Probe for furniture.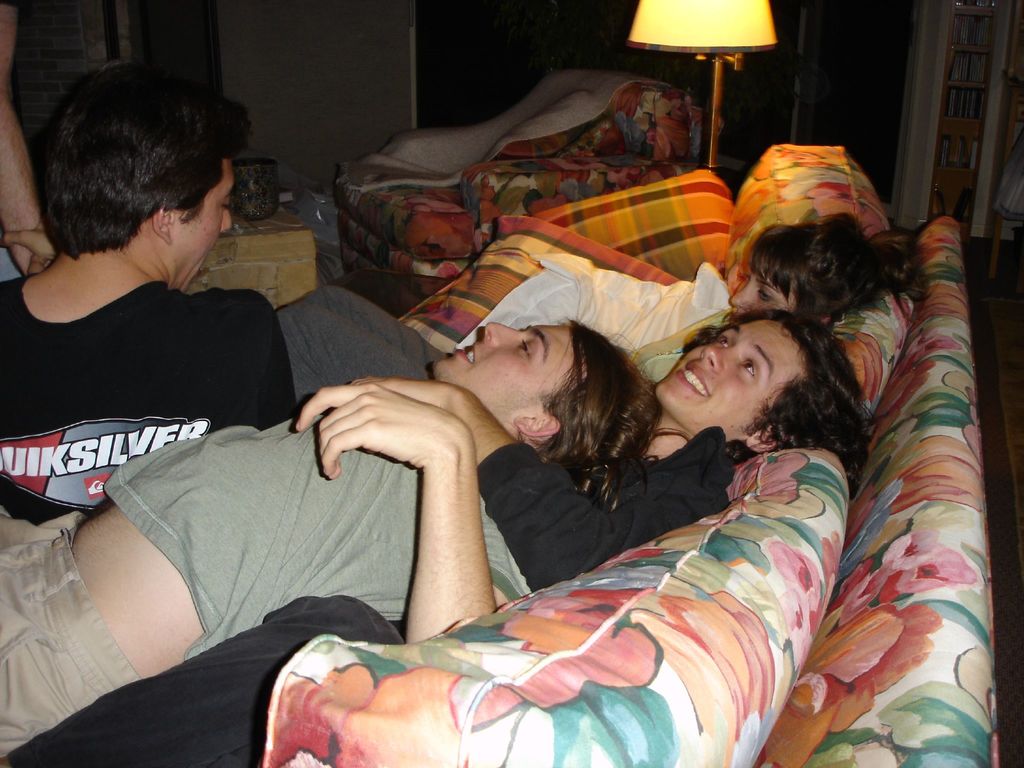
Probe result: <region>340, 62, 700, 283</region>.
